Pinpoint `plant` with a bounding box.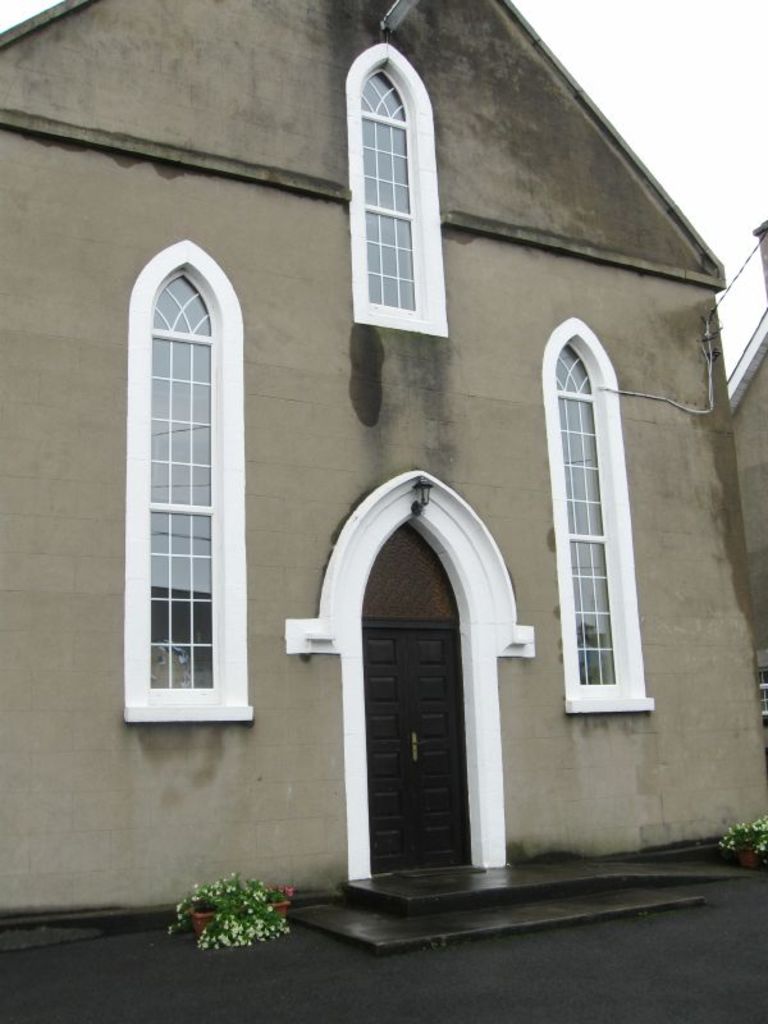
box=[718, 812, 767, 867].
